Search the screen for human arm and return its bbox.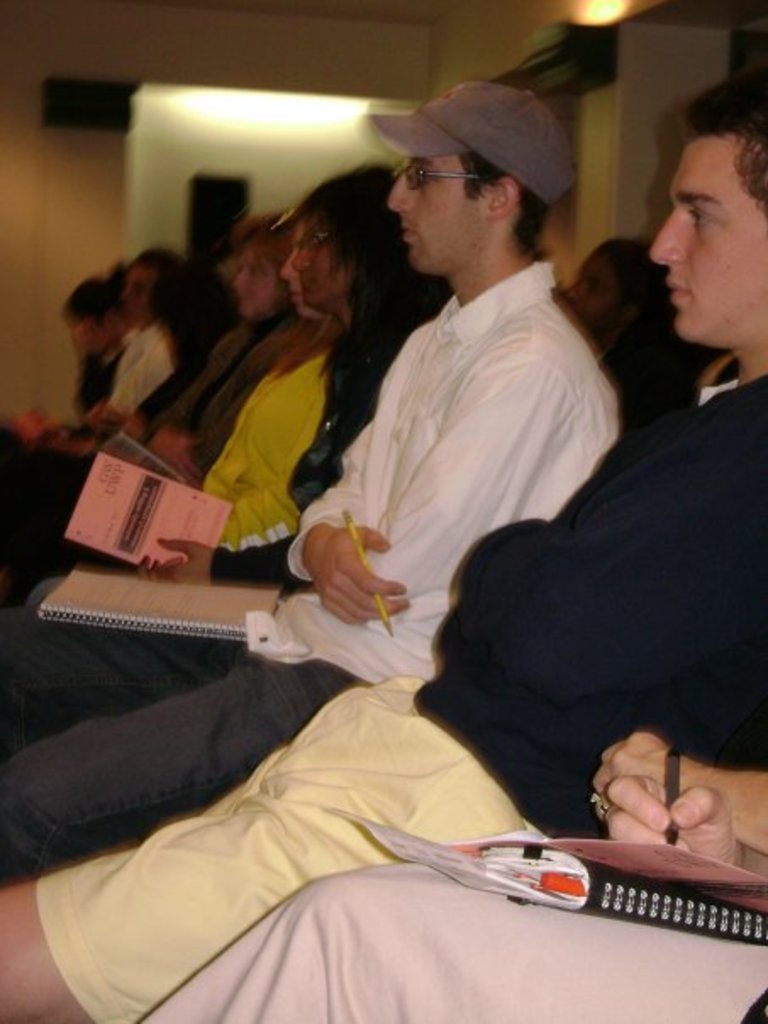
Found: left=358, top=366, right=573, bottom=604.
